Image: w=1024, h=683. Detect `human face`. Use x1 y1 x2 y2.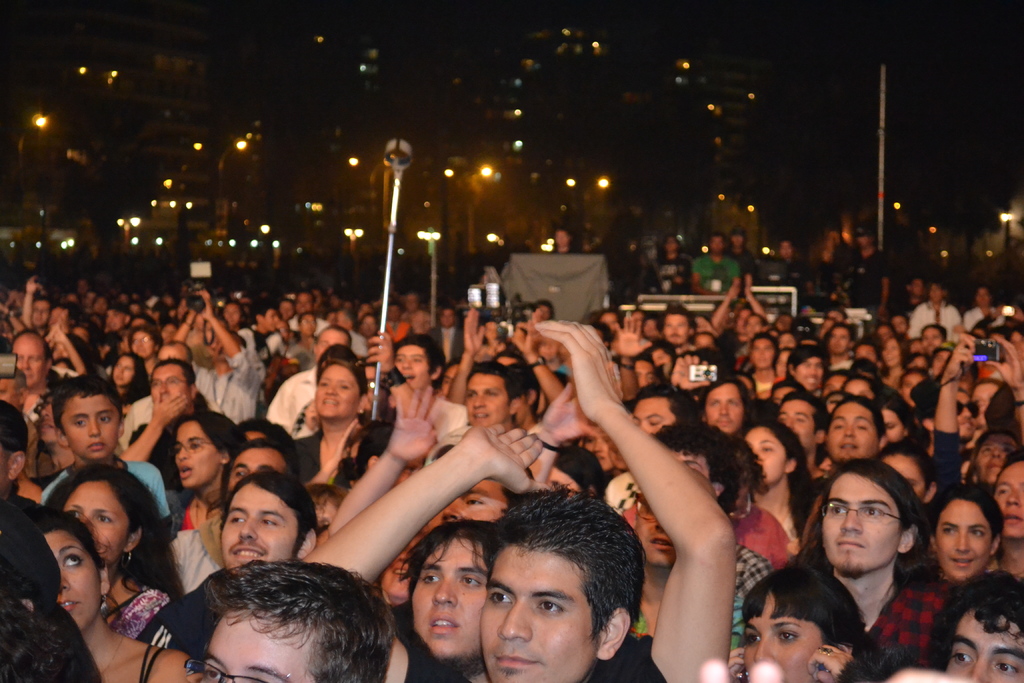
880 340 900 366.
